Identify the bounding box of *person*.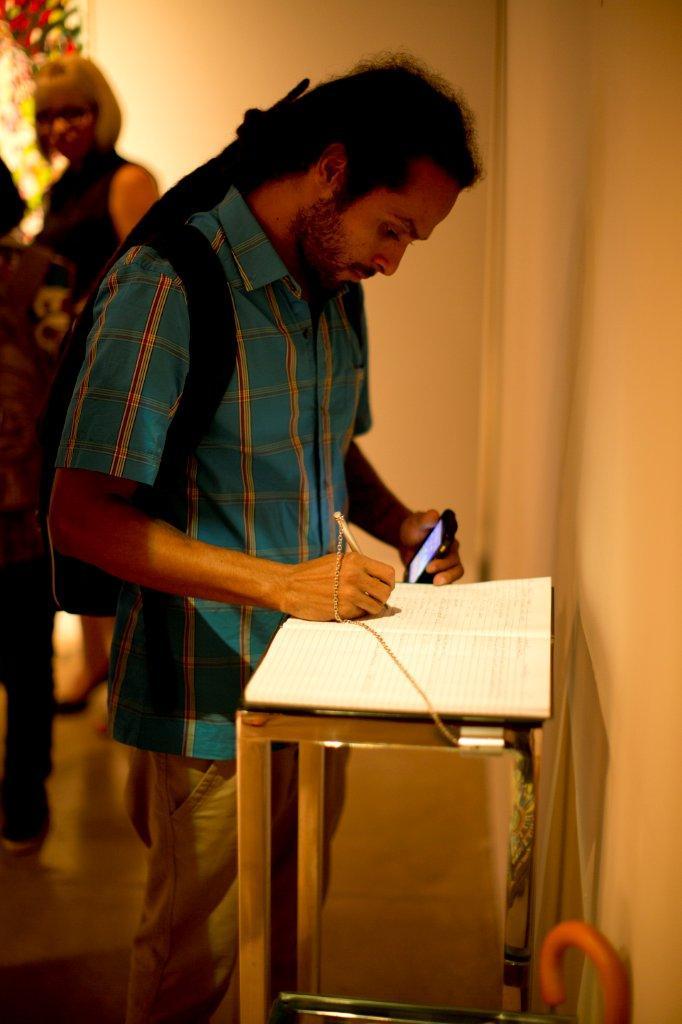
Rect(71, 31, 486, 939).
